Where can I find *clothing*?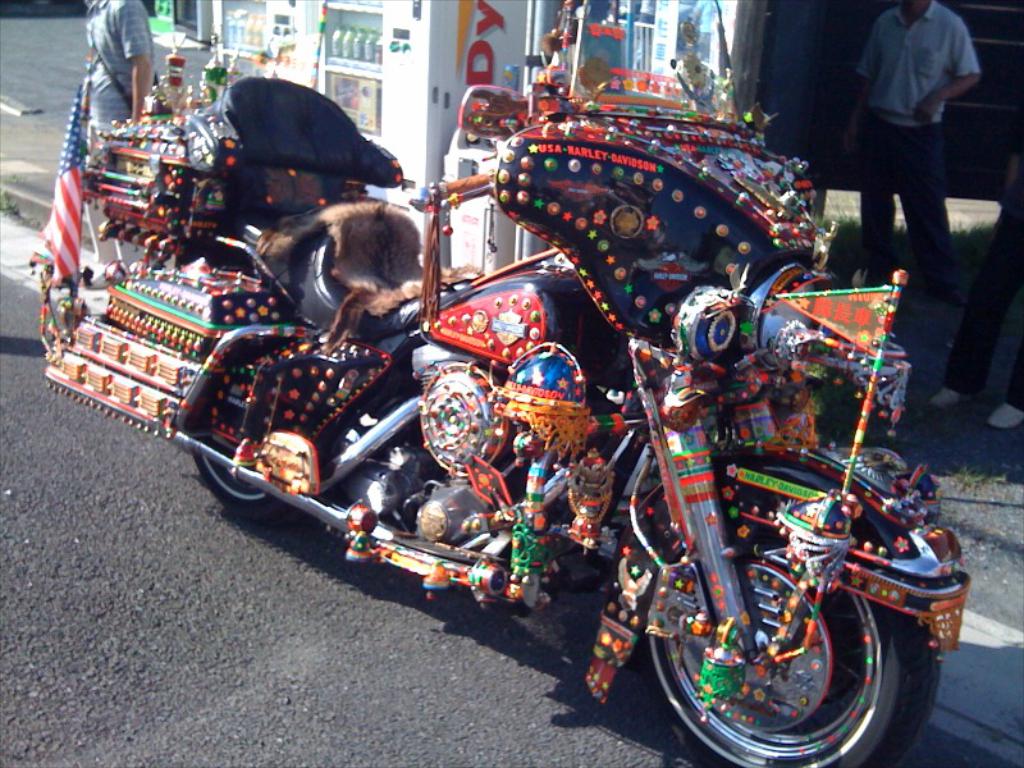
You can find it at [87,0,156,147].
